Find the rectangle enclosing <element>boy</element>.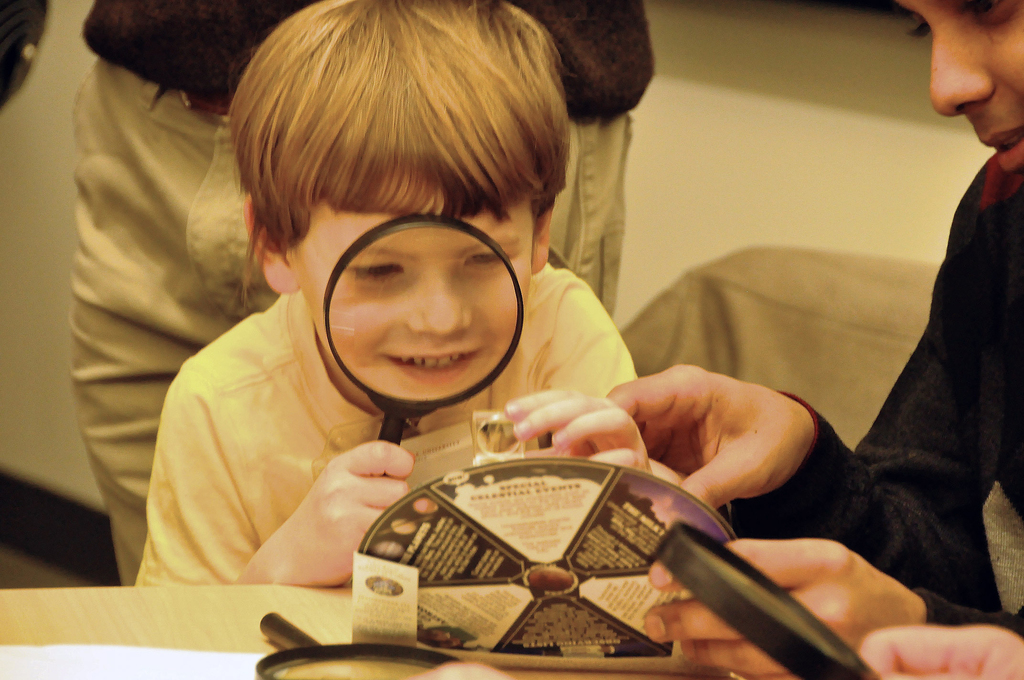
(167,20,803,636).
